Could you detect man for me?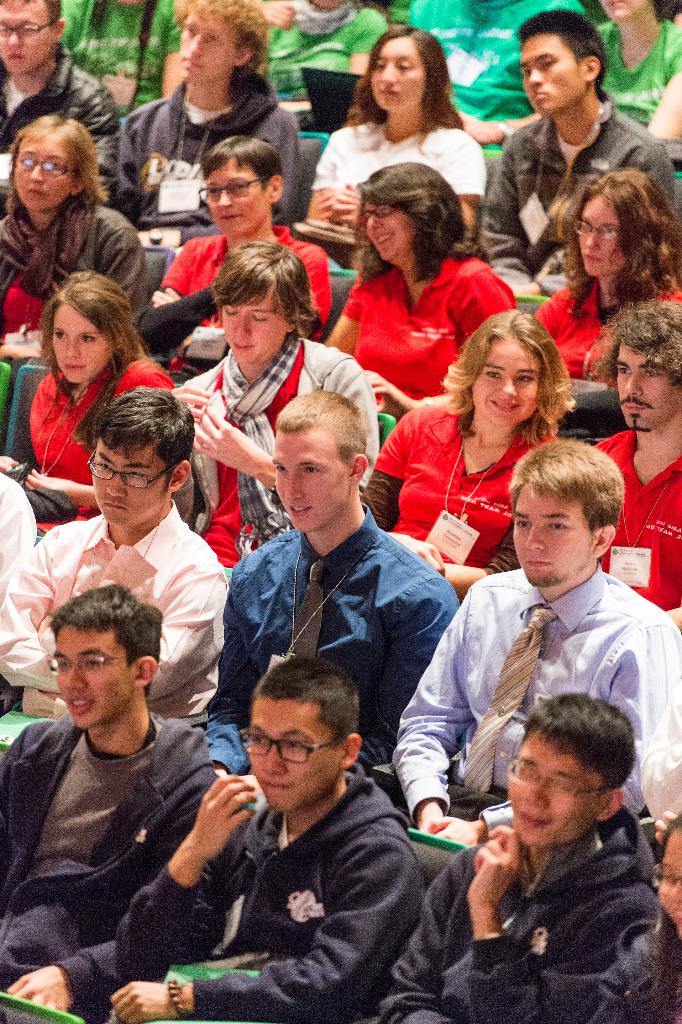
Detection result: (135, 660, 458, 1007).
